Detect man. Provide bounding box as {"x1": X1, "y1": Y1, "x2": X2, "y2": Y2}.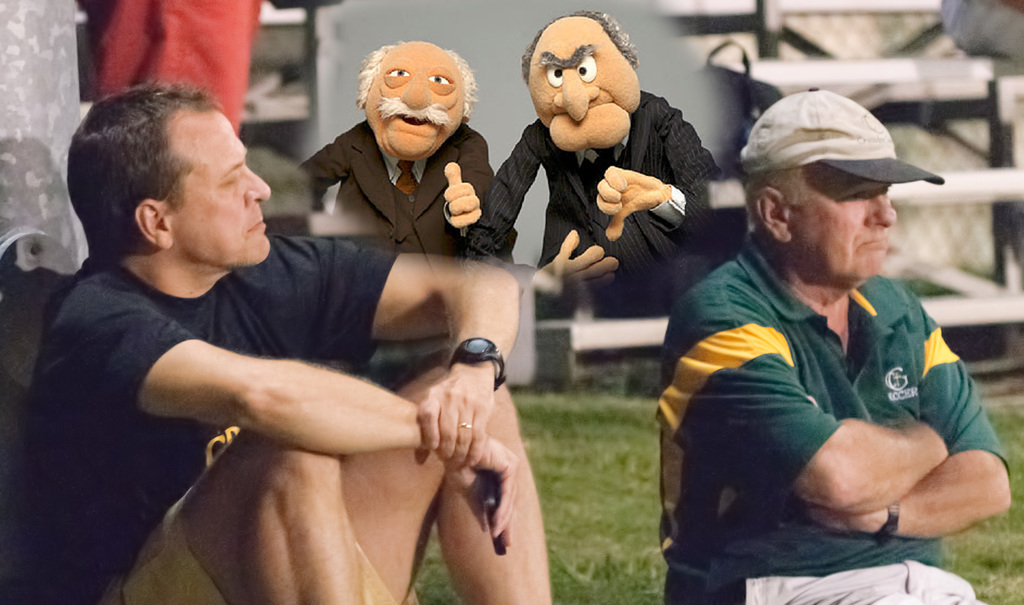
{"x1": 27, "y1": 78, "x2": 559, "y2": 604}.
